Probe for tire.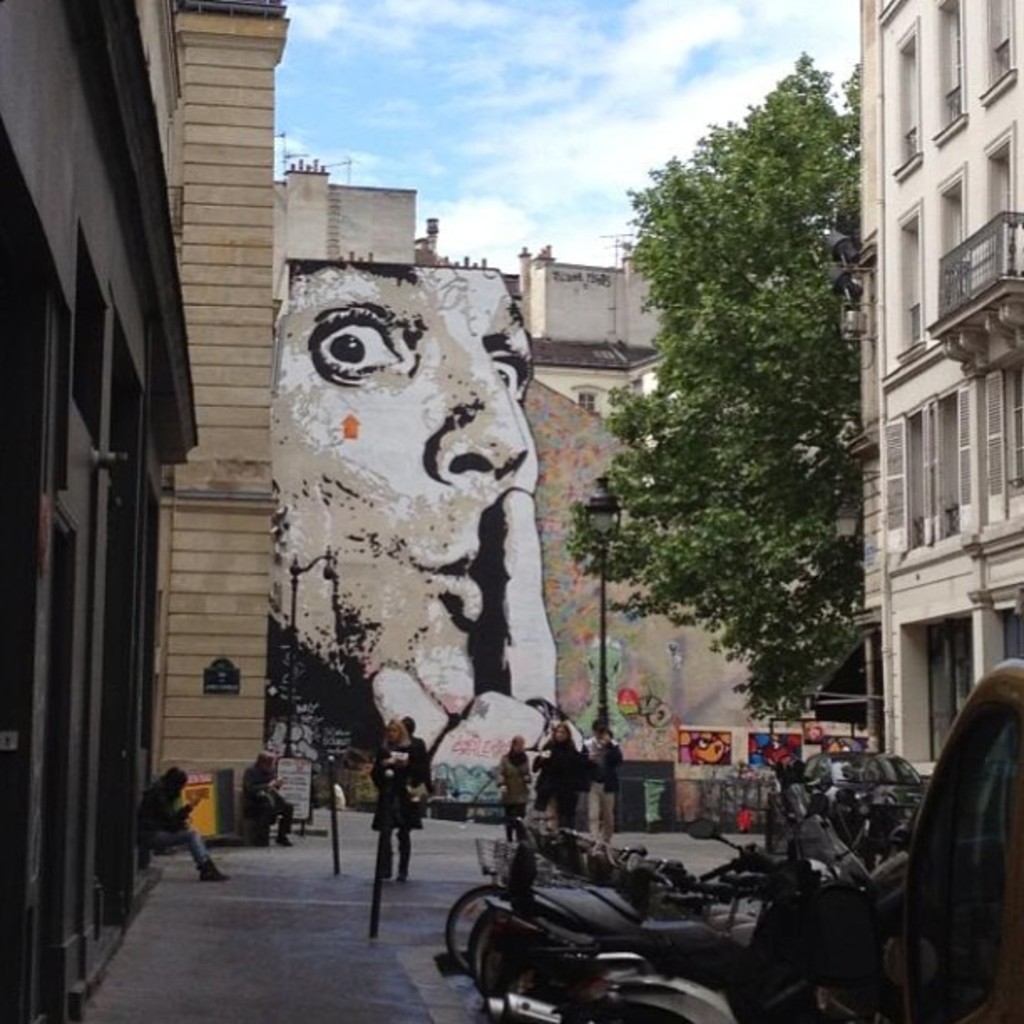
Probe result: (x1=472, y1=907, x2=539, y2=999).
